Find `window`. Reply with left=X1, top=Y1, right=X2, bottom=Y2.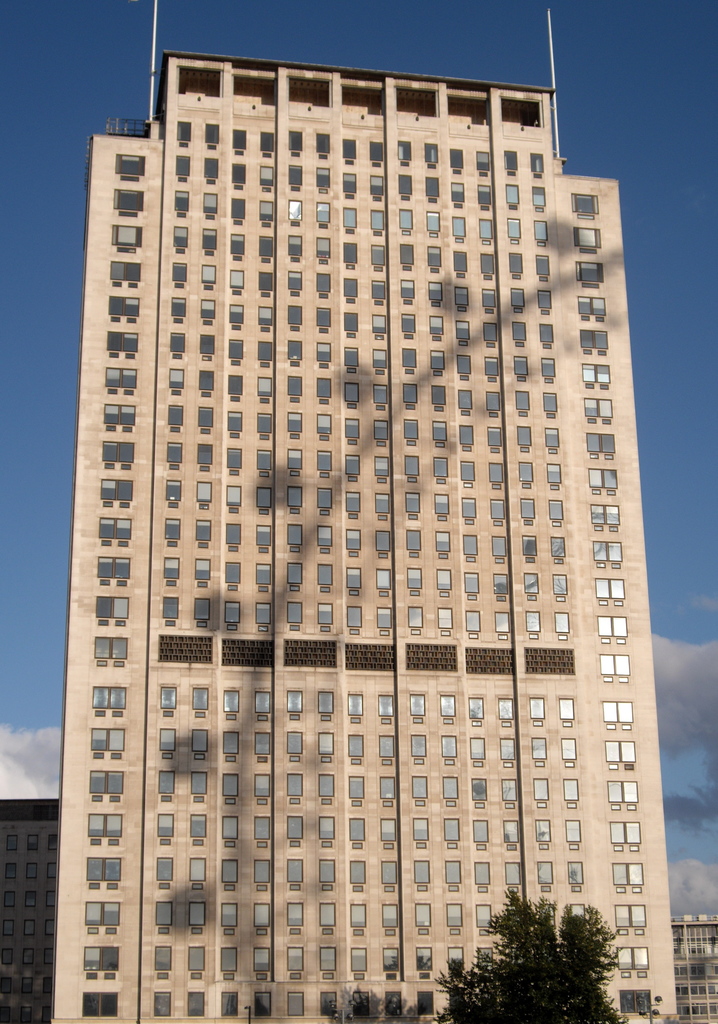
left=317, top=685, right=338, bottom=719.
